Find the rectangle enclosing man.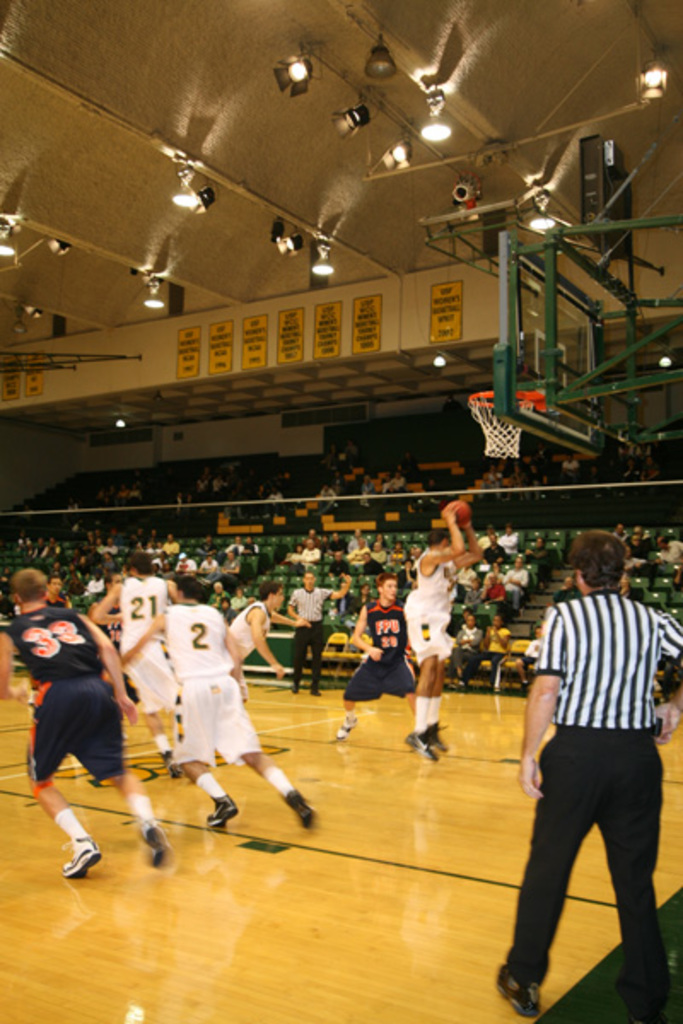
BBox(0, 561, 183, 876).
